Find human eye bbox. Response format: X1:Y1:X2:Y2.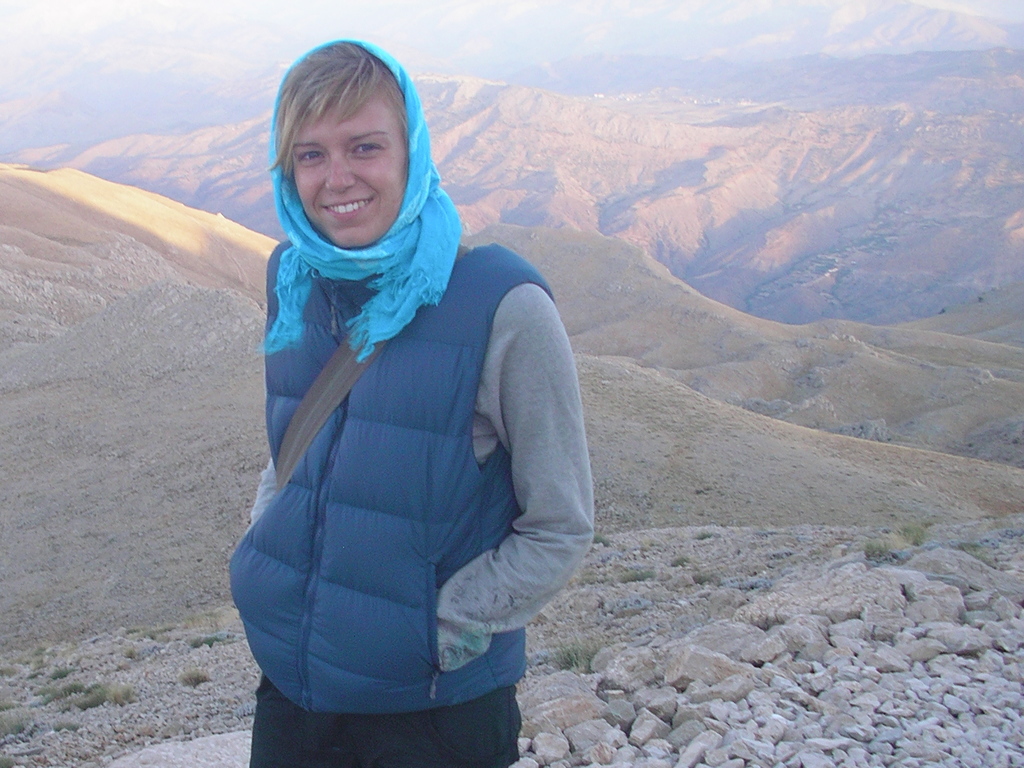
351:141:387:153.
